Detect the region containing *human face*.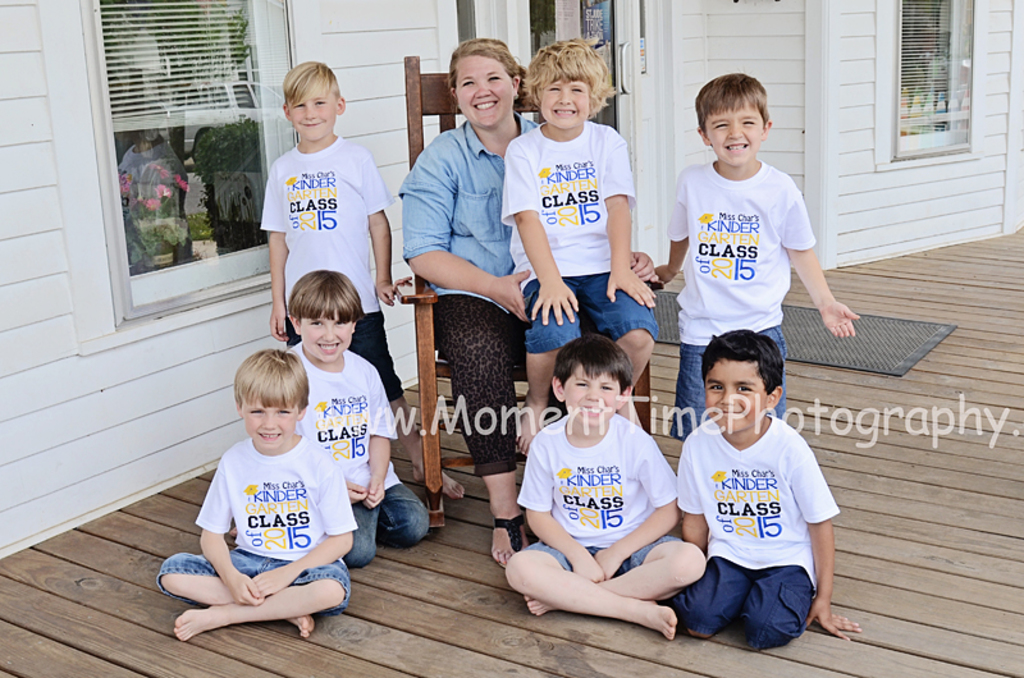
box=[458, 55, 512, 132].
